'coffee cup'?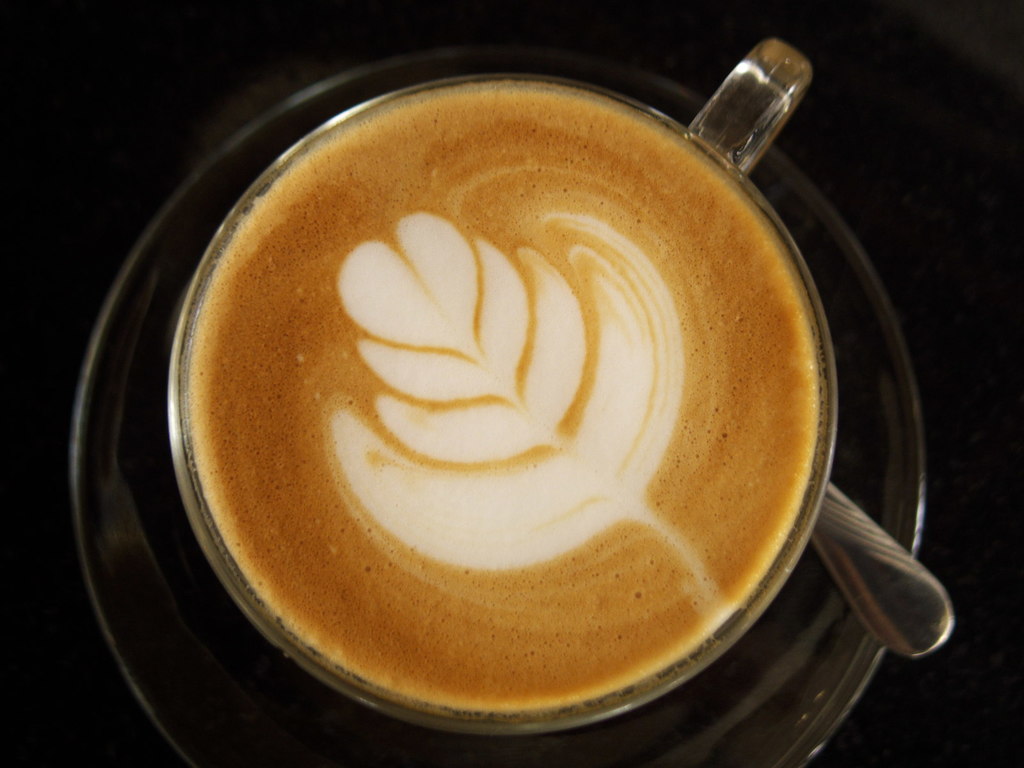
BBox(153, 33, 847, 748)
